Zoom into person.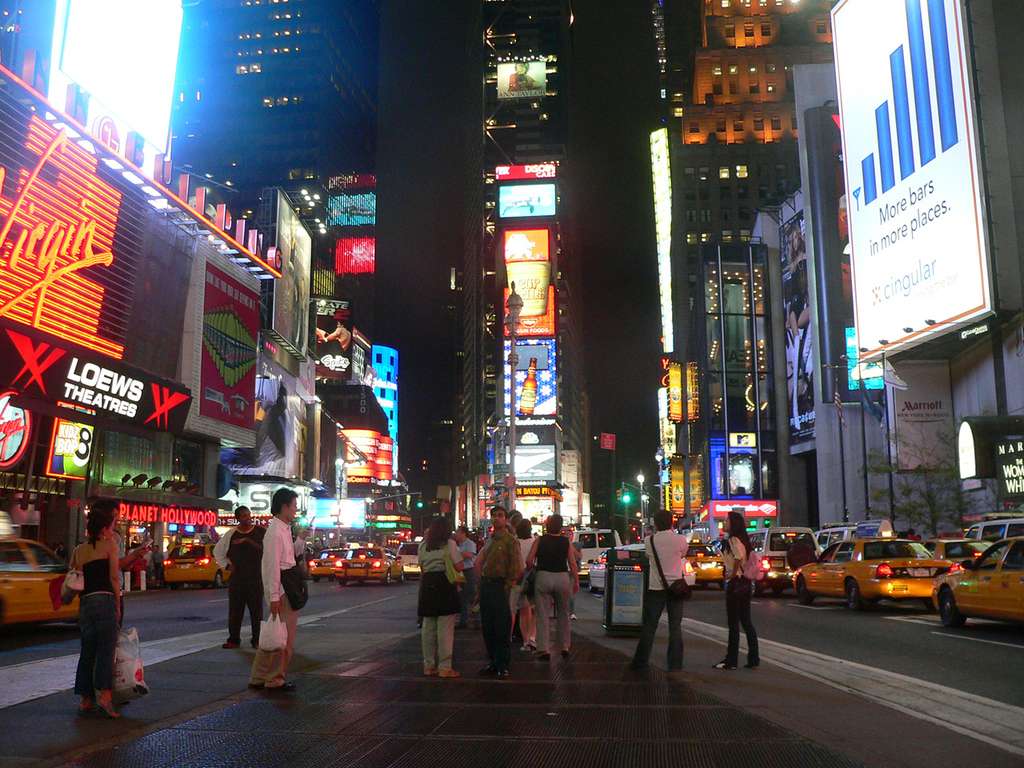
Zoom target: 150, 544, 166, 588.
